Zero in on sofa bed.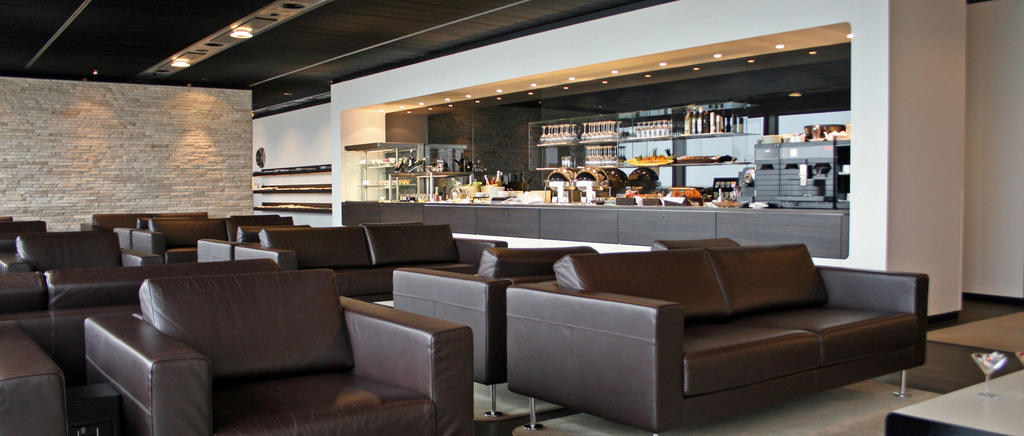
Zeroed in: bbox=[131, 213, 309, 264].
